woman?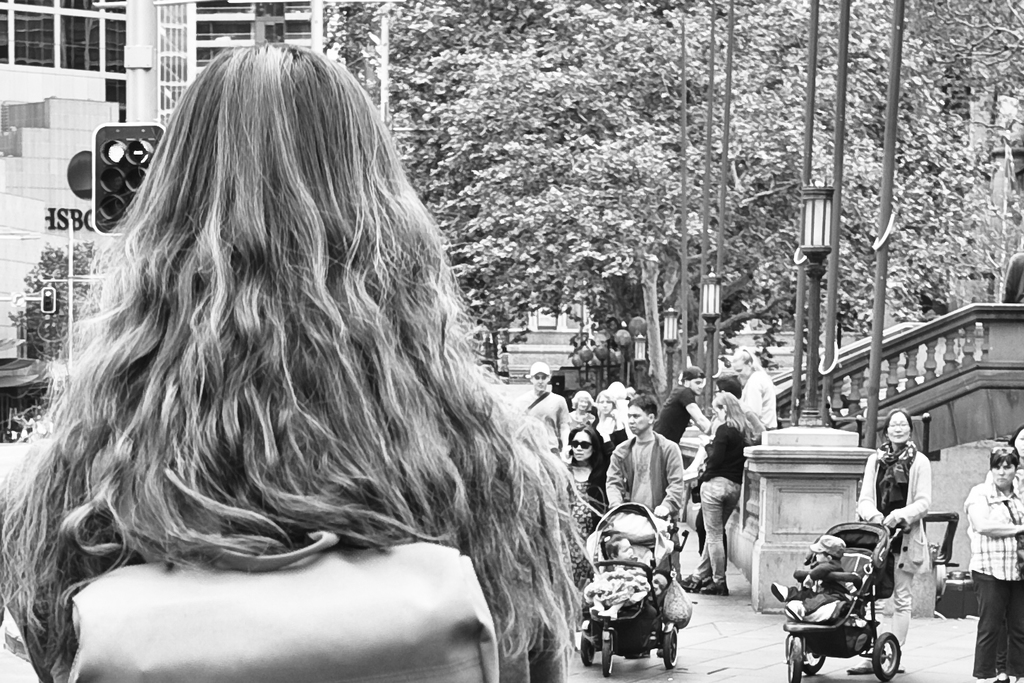
(x1=964, y1=441, x2=1023, y2=682)
